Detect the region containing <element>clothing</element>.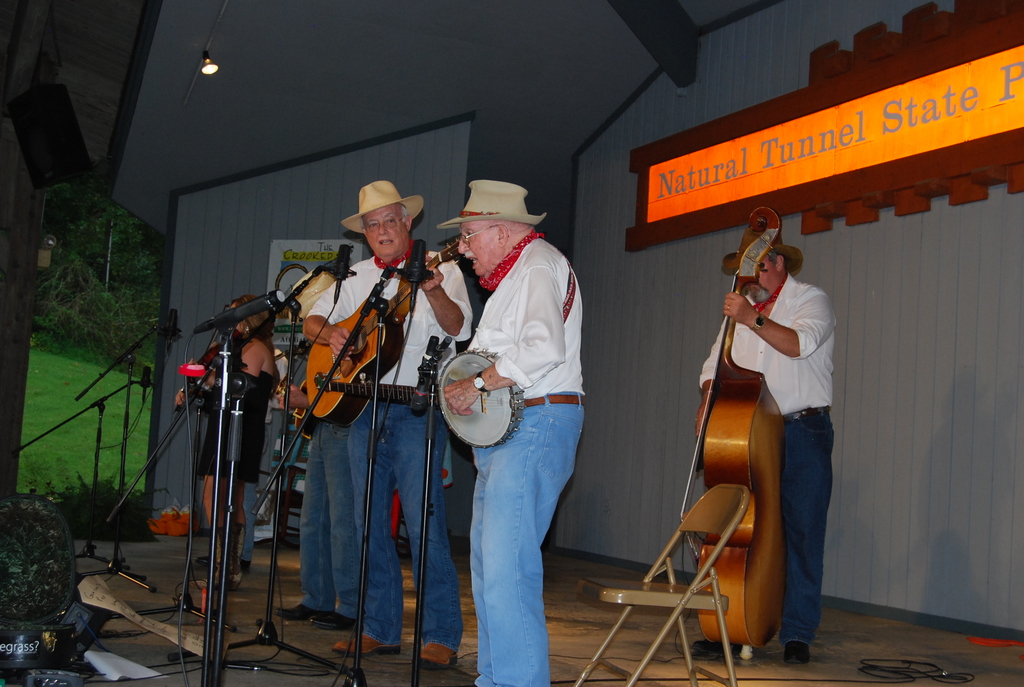
<box>314,264,477,657</box>.
